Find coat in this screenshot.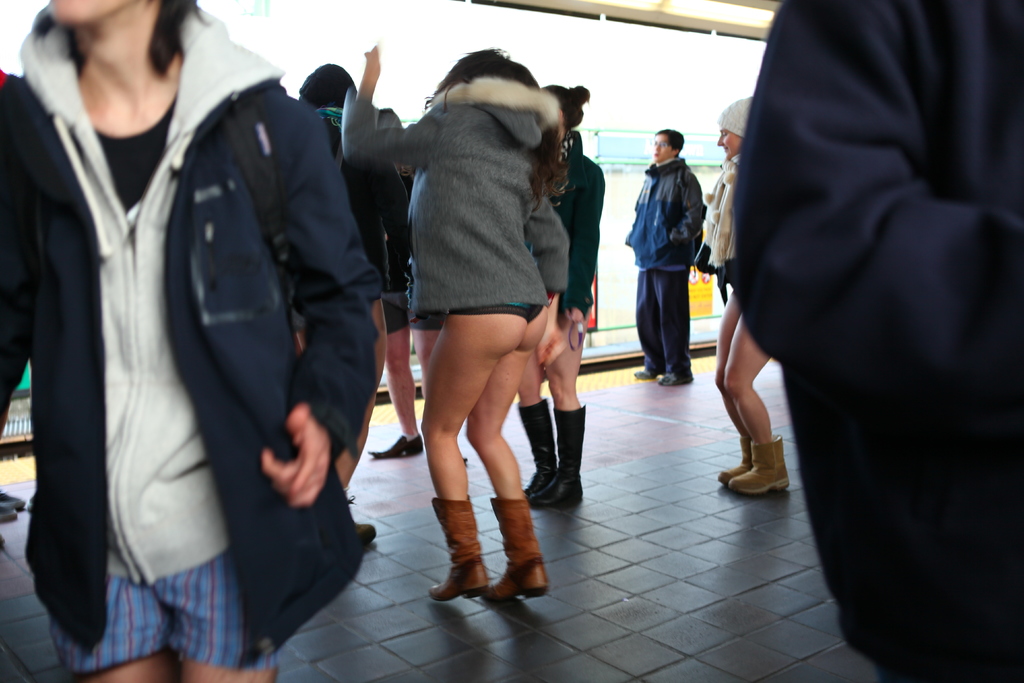
The bounding box for coat is l=328, t=63, r=565, b=329.
